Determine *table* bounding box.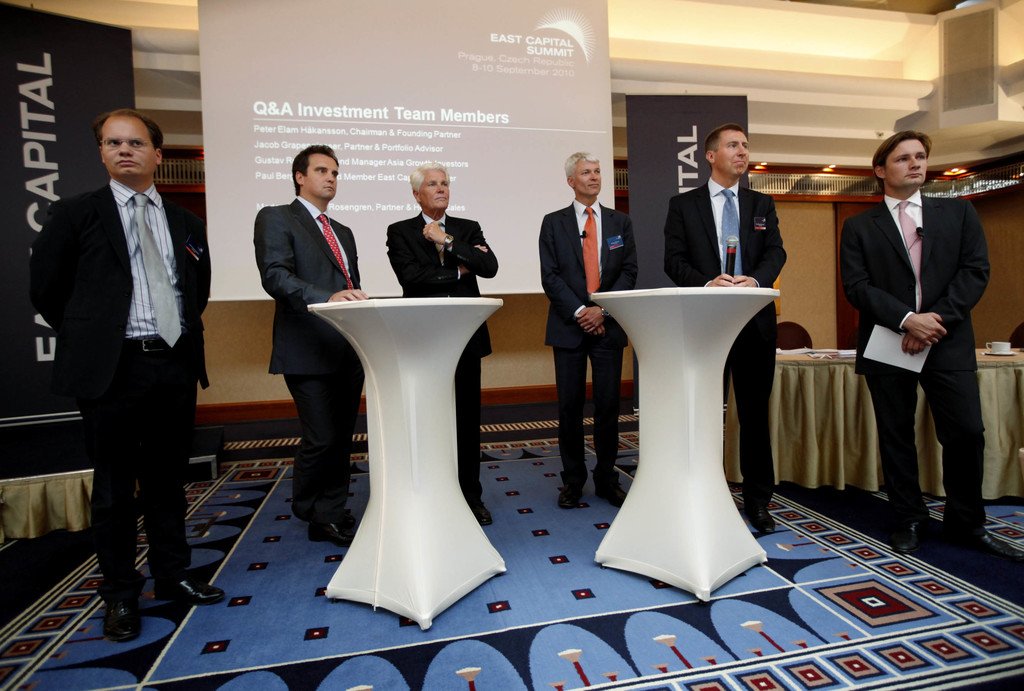
Determined: [289, 278, 523, 675].
